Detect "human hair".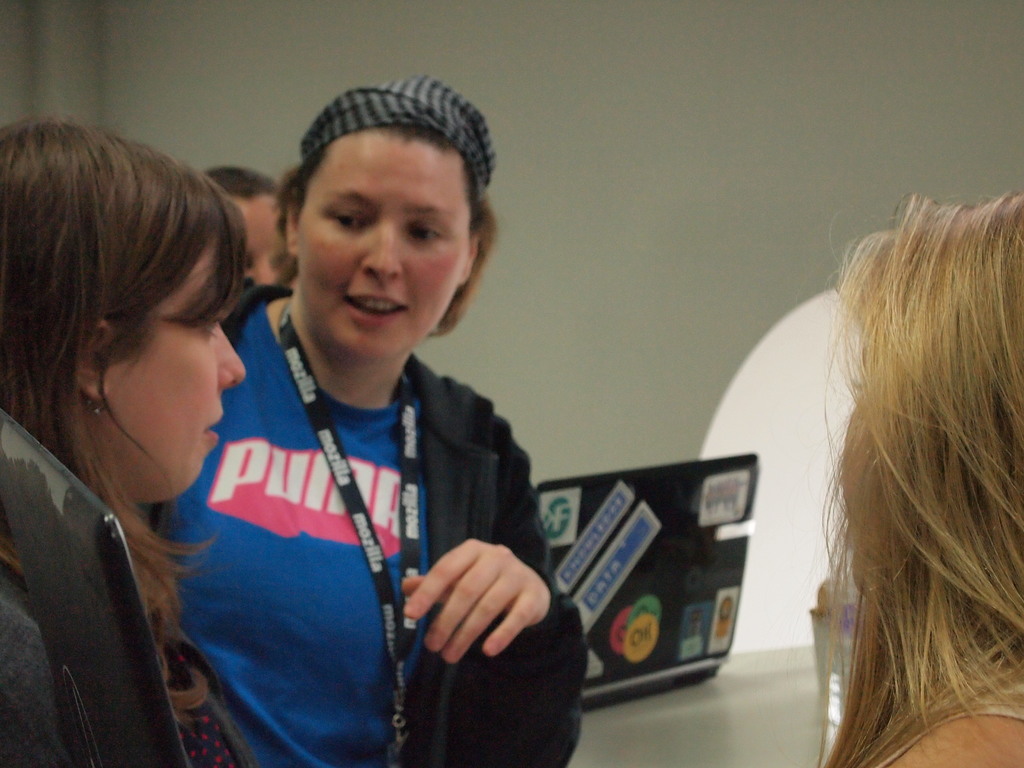
Detected at <region>803, 187, 1008, 767</region>.
